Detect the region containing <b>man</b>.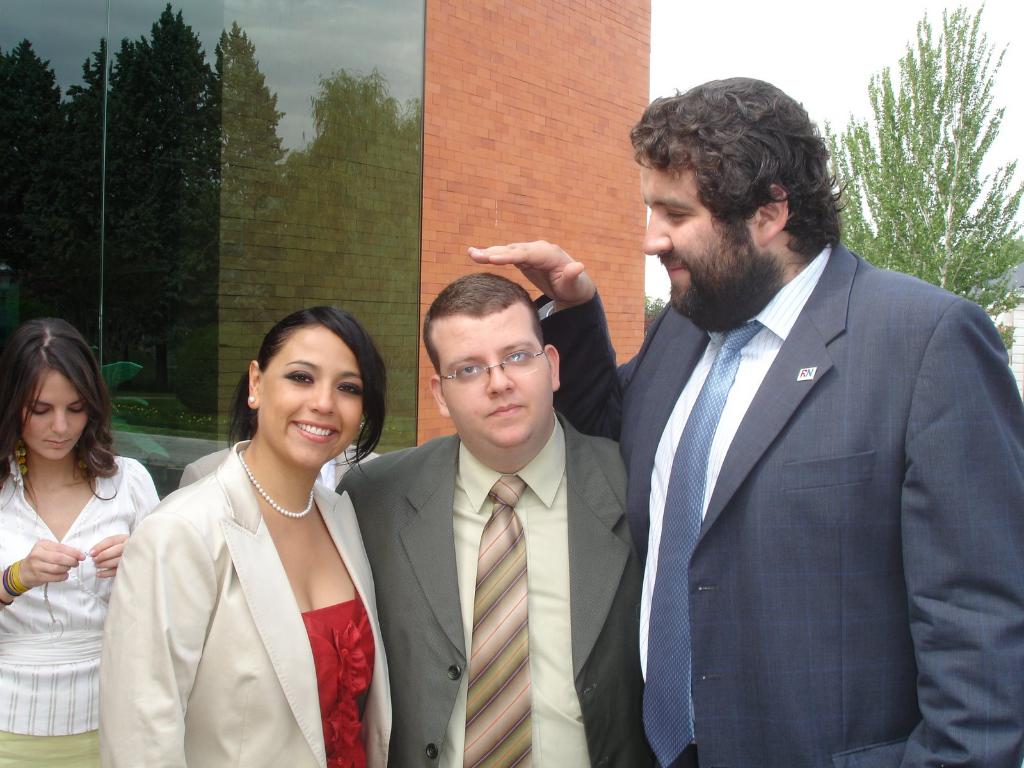
(left=330, top=270, right=640, bottom=767).
